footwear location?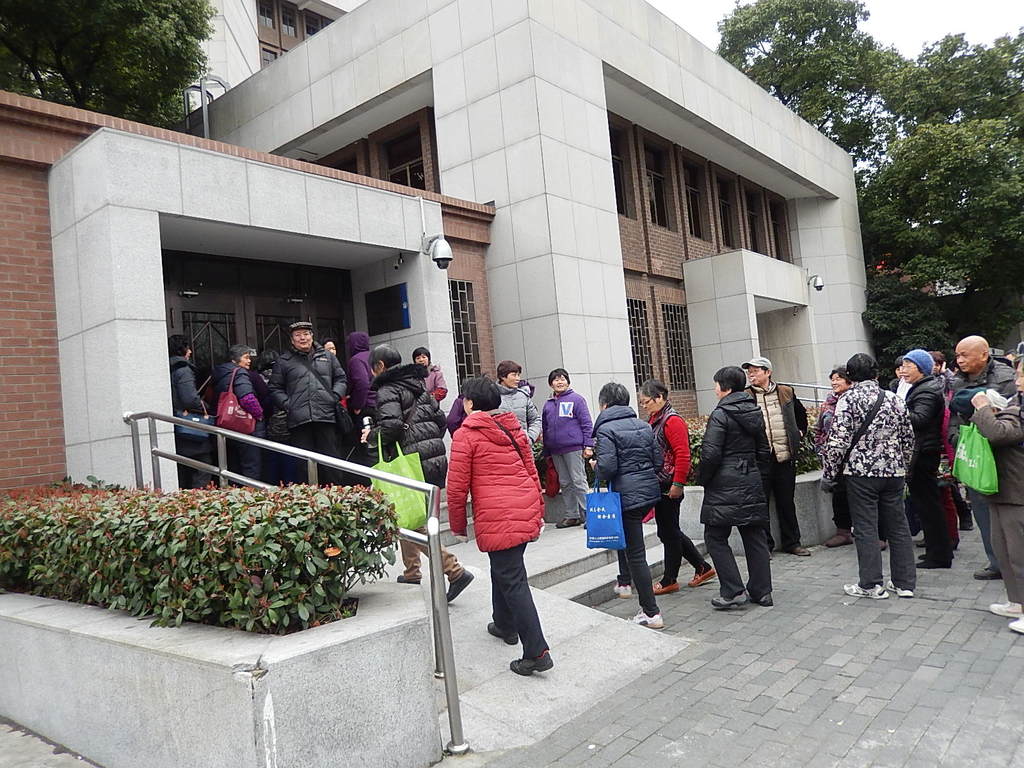
{"x1": 448, "y1": 570, "x2": 474, "y2": 605}
